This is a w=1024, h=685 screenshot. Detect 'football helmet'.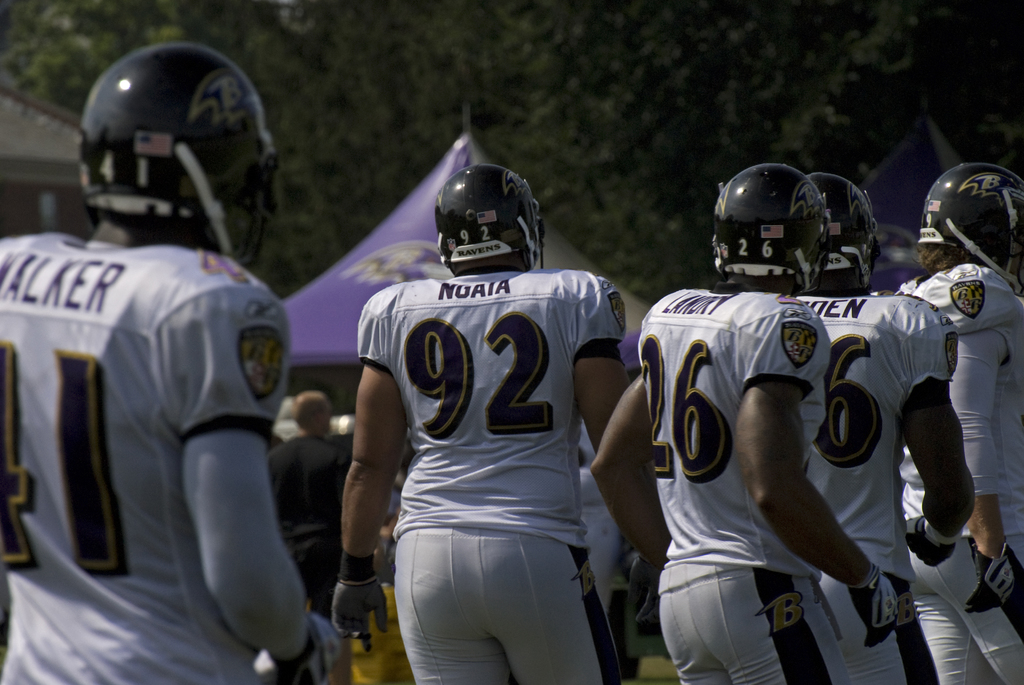
(696, 155, 829, 301).
